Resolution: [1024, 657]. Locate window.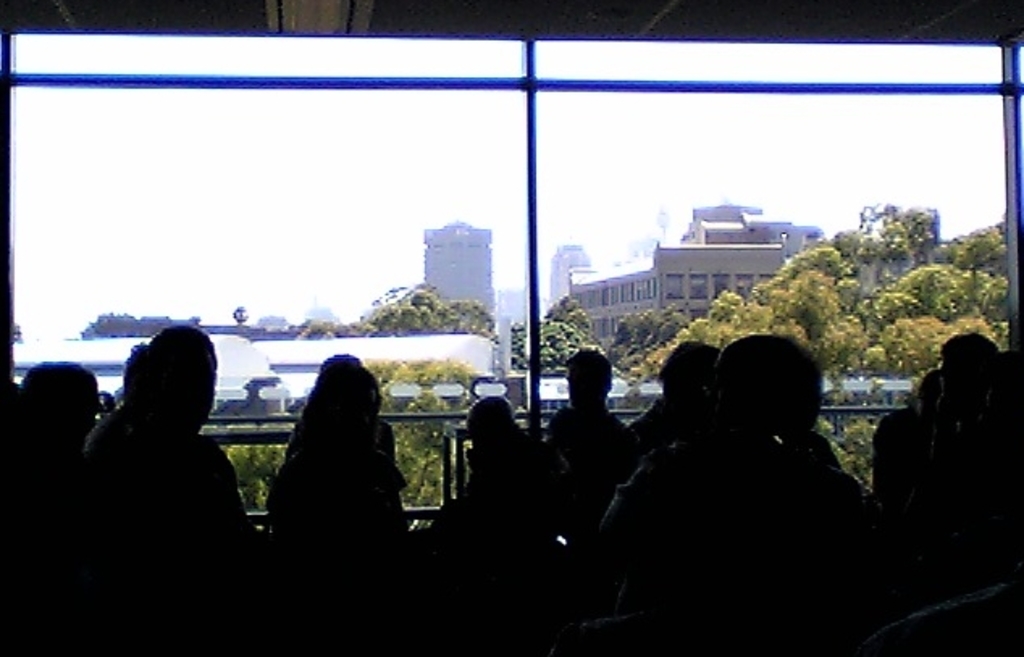
bbox=[0, 0, 1019, 528].
